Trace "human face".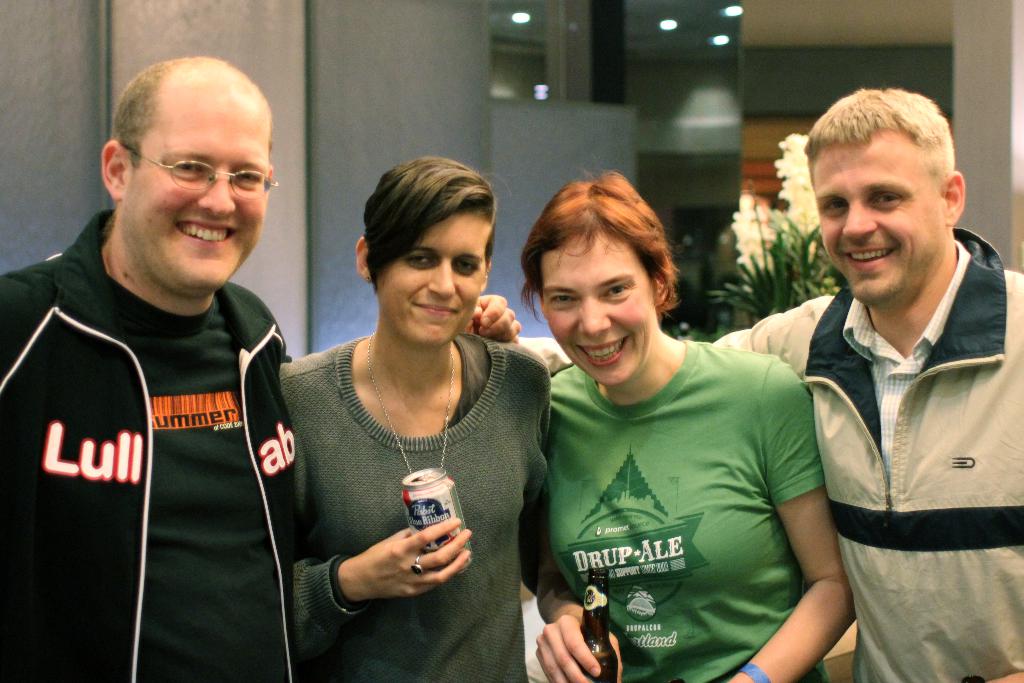
Traced to {"x1": 124, "y1": 83, "x2": 265, "y2": 293}.
